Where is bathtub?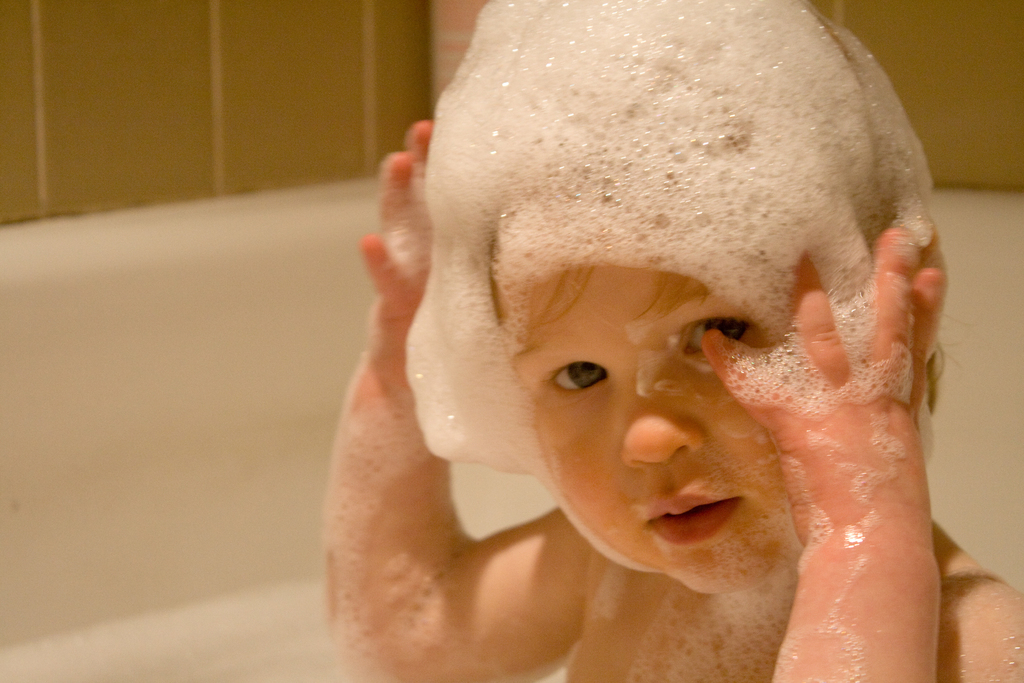
(0, 180, 1023, 682).
